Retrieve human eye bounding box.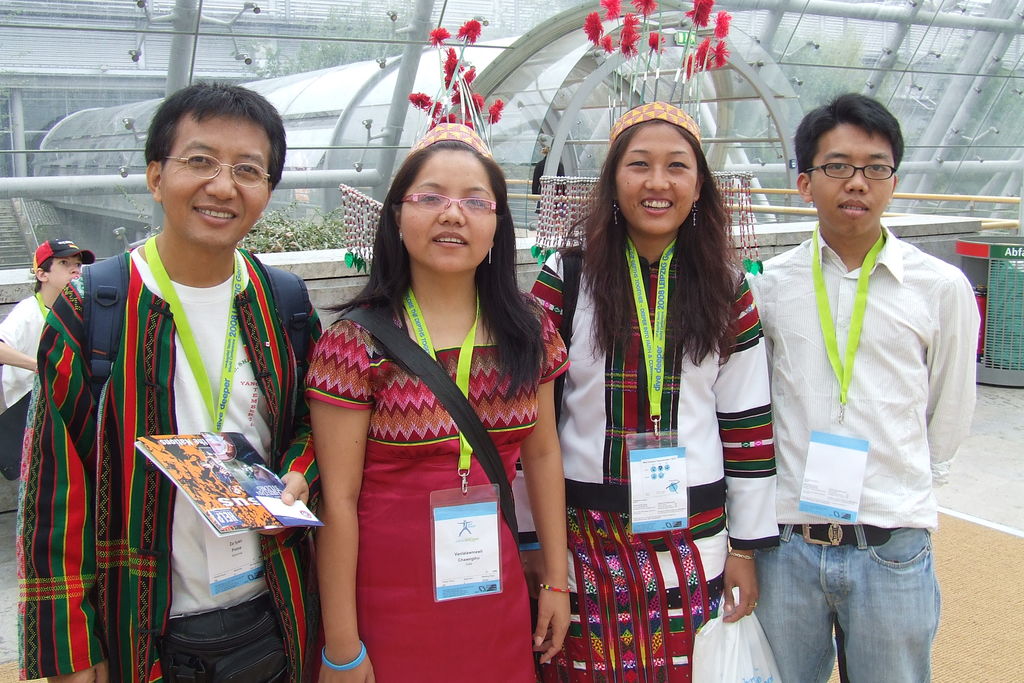
Bounding box: BBox(828, 162, 849, 176).
